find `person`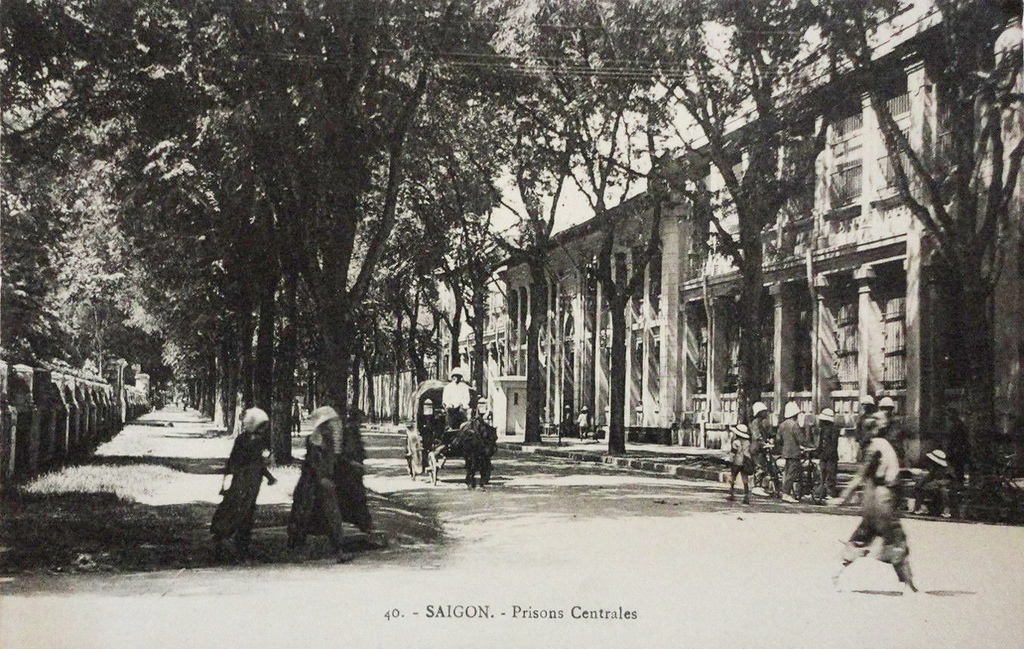
region(727, 422, 756, 506)
